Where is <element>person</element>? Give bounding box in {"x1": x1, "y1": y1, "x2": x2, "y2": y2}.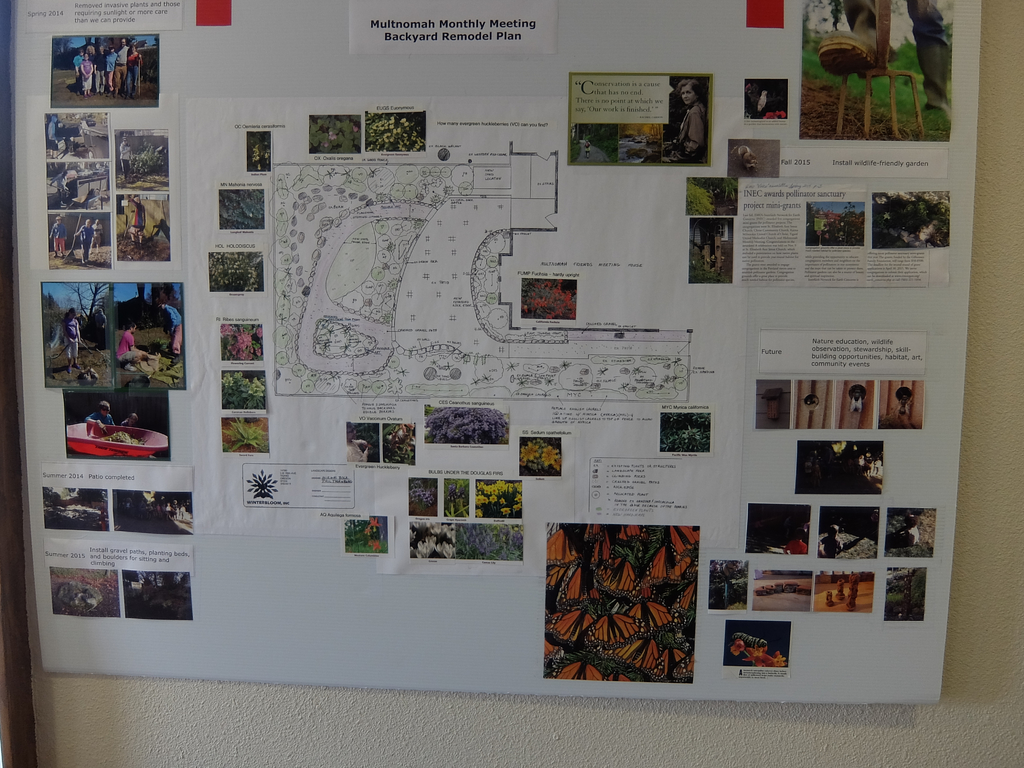
{"x1": 816, "y1": 525, "x2": 844, "y2": 559}.
